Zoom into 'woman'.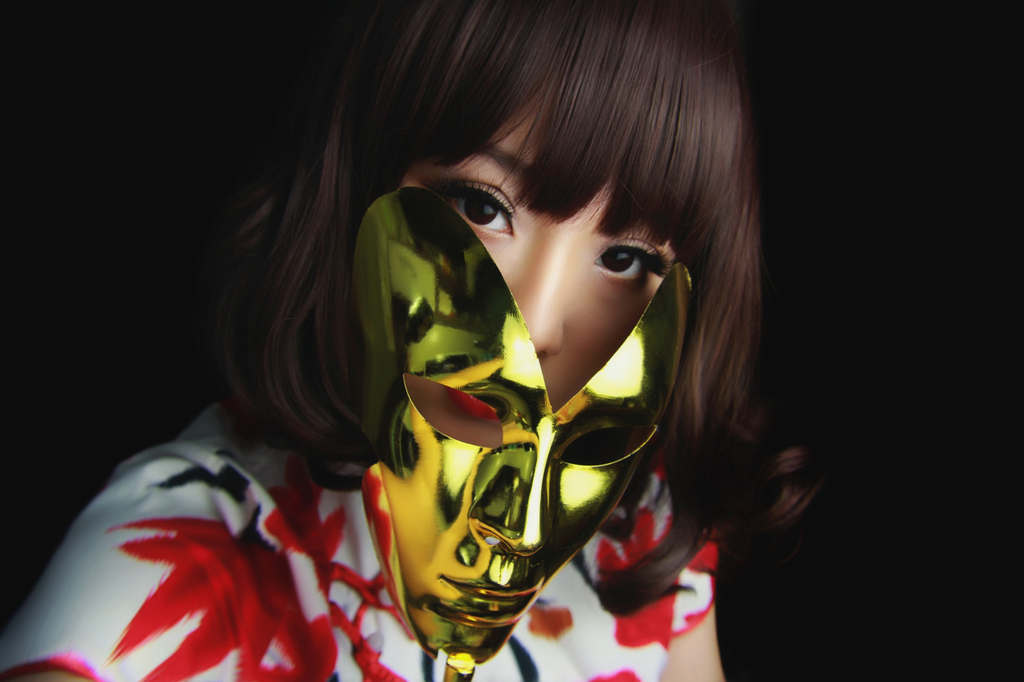
Zoom target: bbox=(0, 0, 836, 681).
